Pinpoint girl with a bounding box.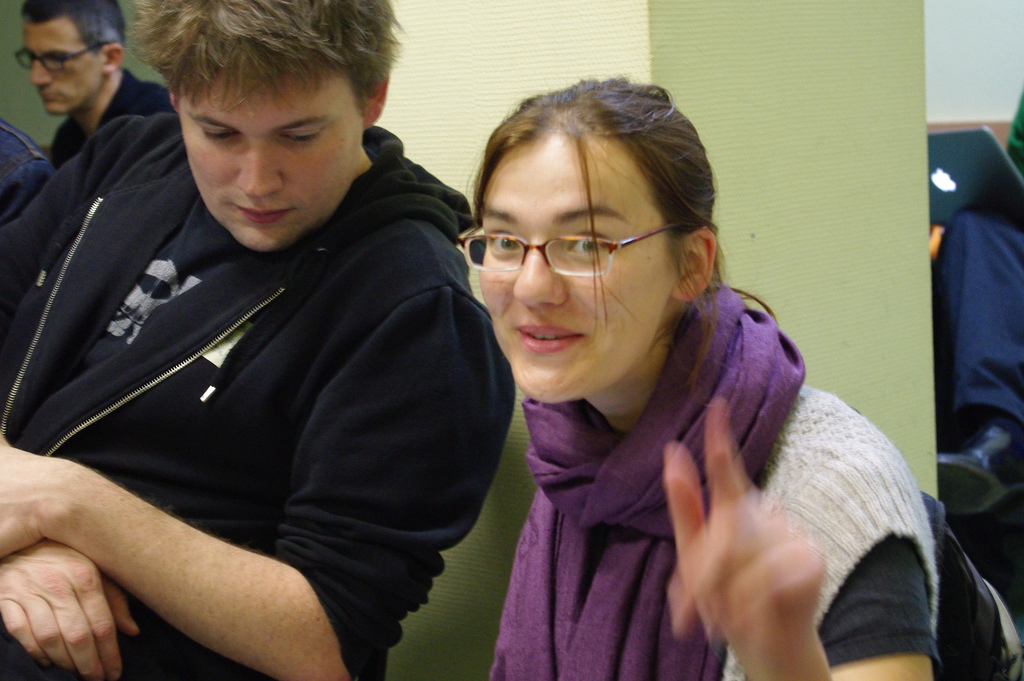
(left=461, top=71, right=1018, bottom=678).
